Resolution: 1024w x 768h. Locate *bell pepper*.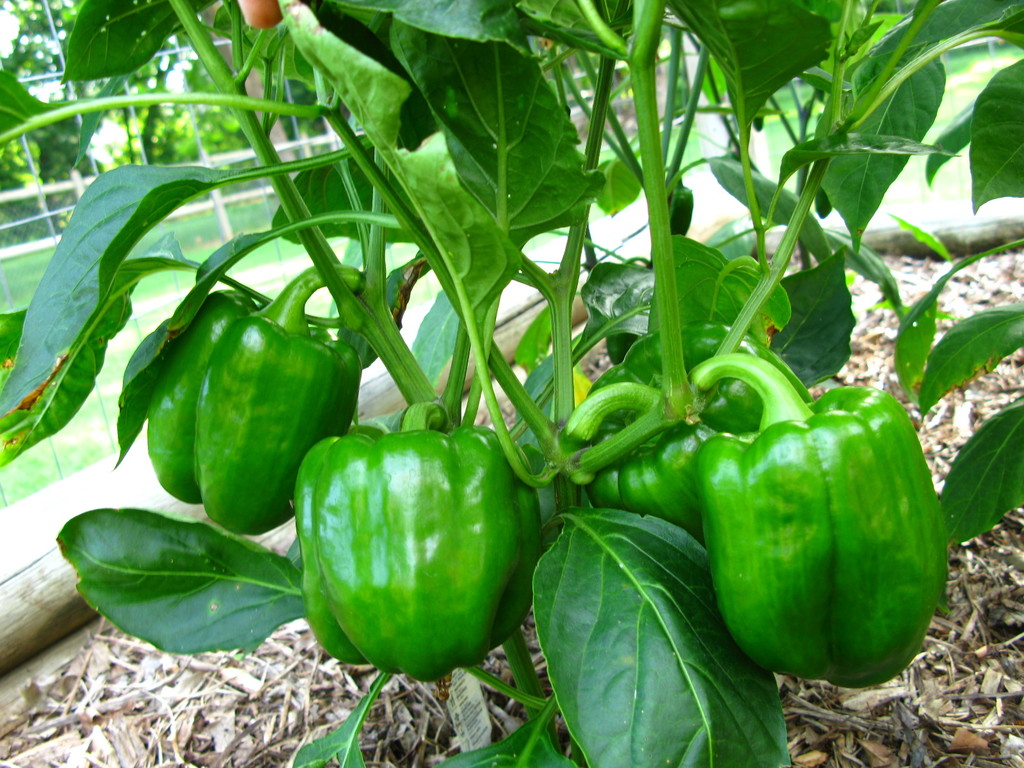
[left=294, top=402, right=536, bottom=683].
